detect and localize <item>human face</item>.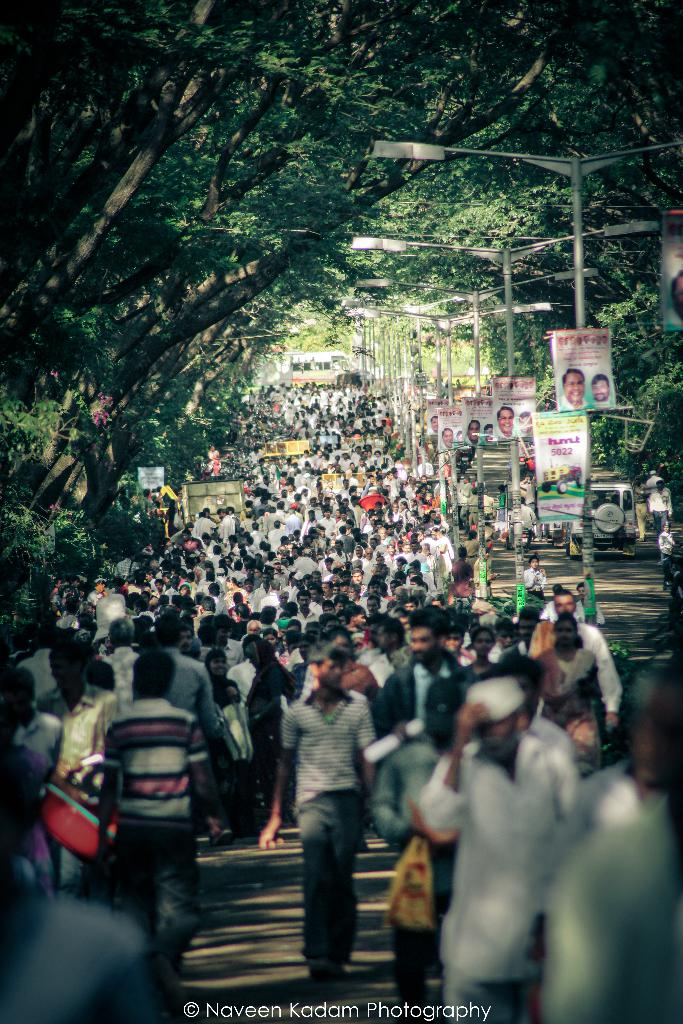
Localized at bbox=[264, 633, 277, 645].
